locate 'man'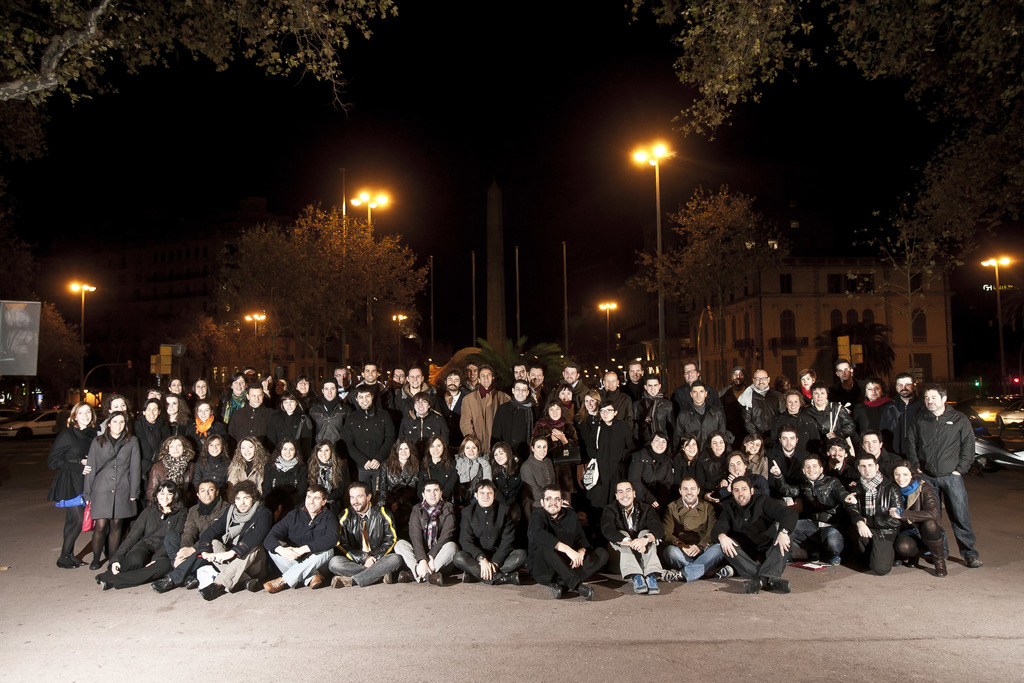
394,479,459,586
